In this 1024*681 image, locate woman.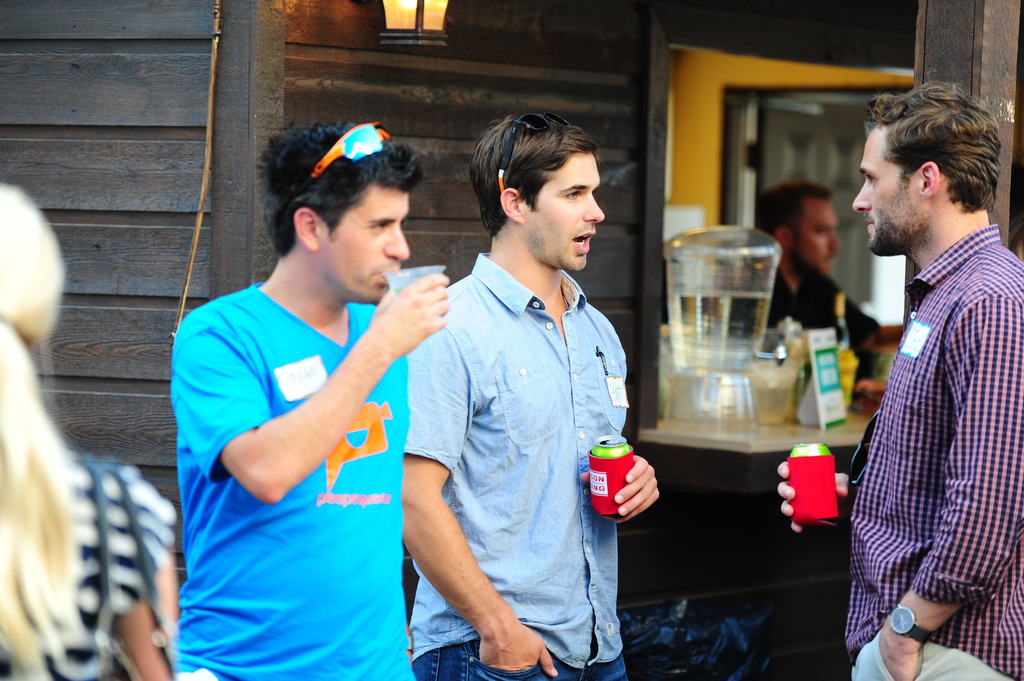
Bounding box: 0, 184, 179, 680.
